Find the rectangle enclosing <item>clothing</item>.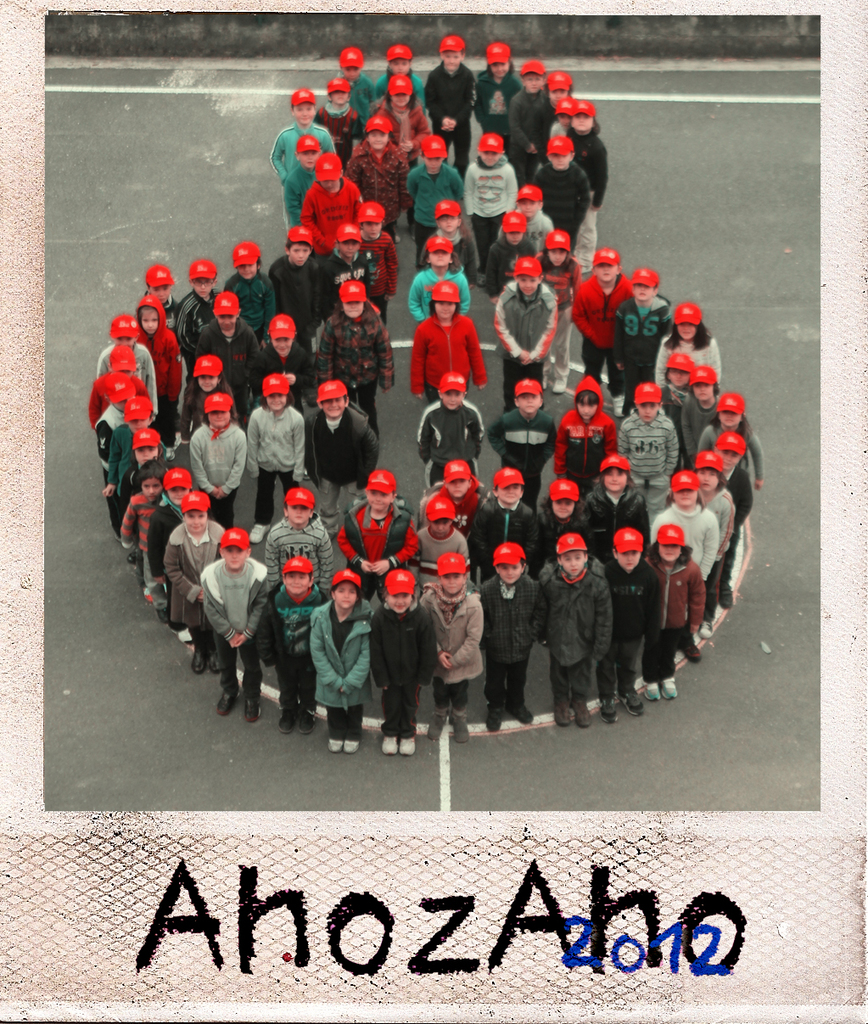
select_region(119, 454, 156, 505).
